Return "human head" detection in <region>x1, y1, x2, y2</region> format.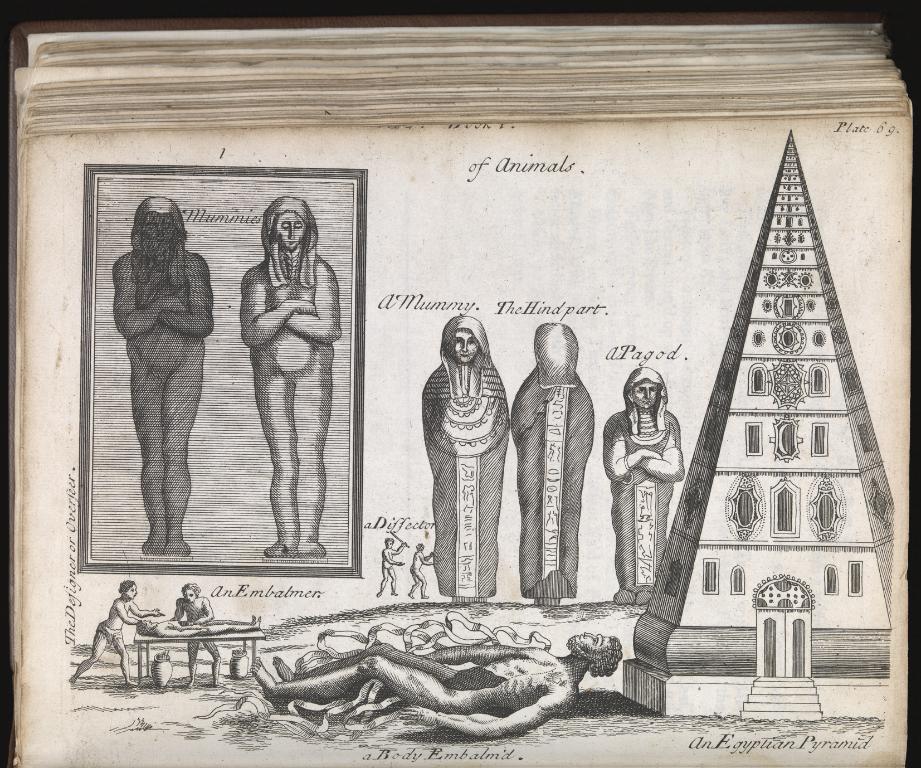
<region>535, 320, 577, 388</region>.
